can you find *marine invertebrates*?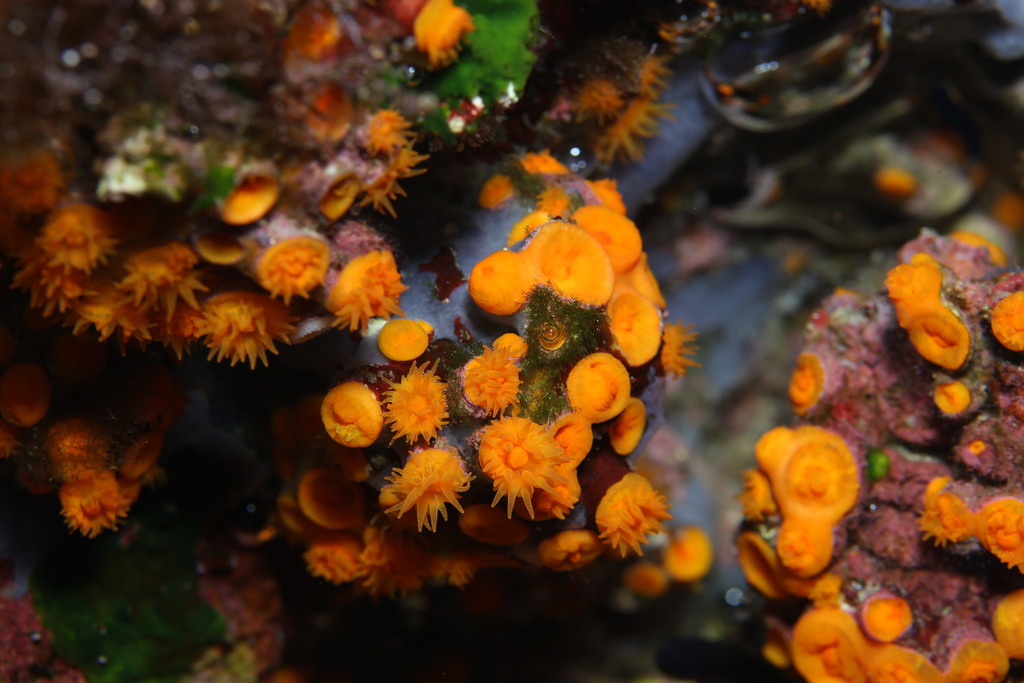
Yes, bounding box: region(662, 315, 710, 391).
